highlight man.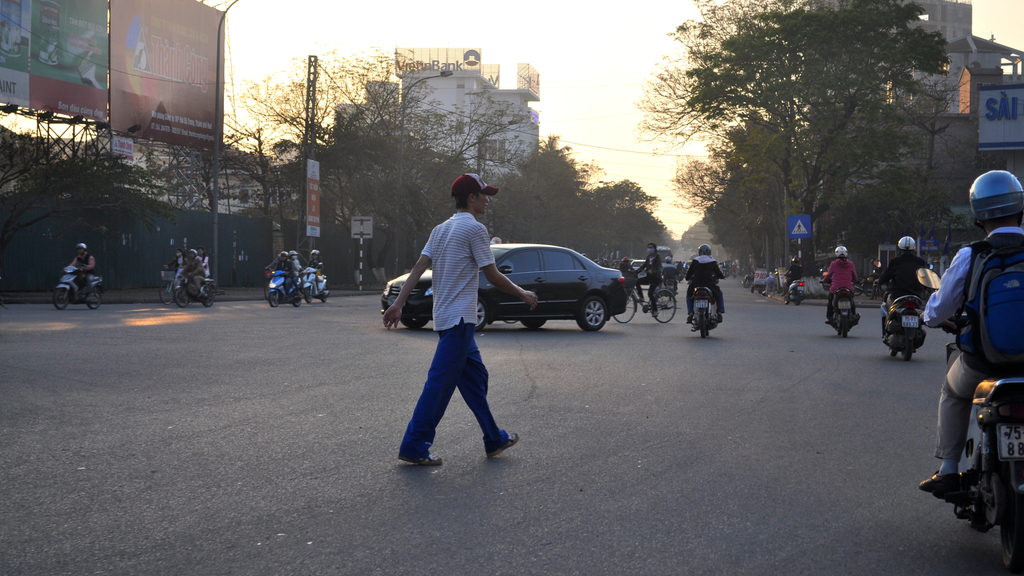
Highlighted region: (left=819, top=245, right=860, bottom=324).
